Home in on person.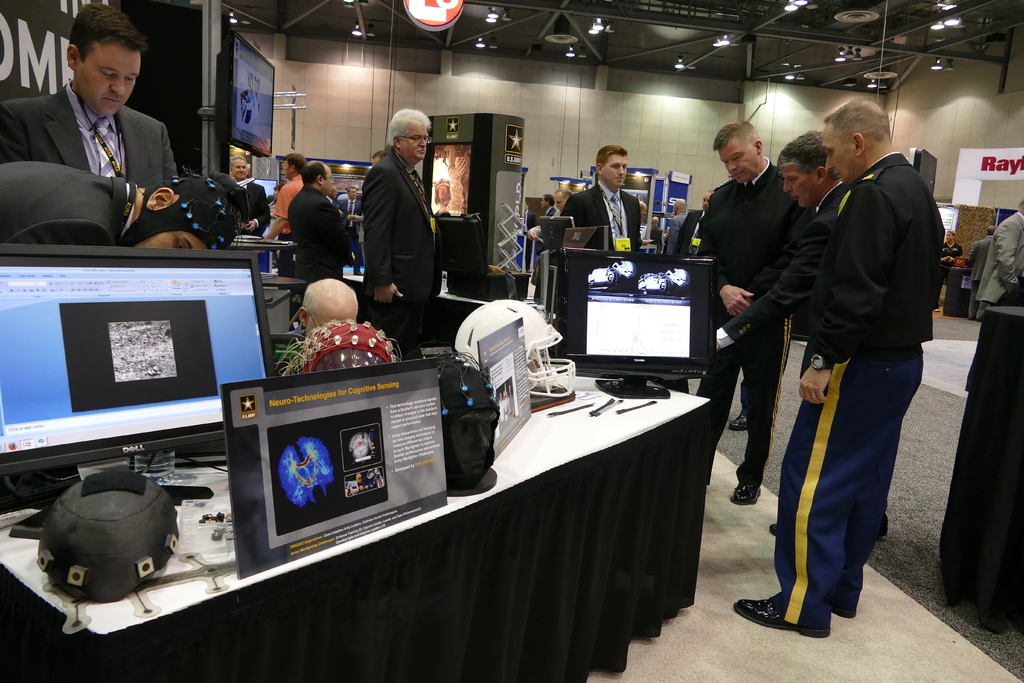
Homed in at box(714, 126, 847, 356).
